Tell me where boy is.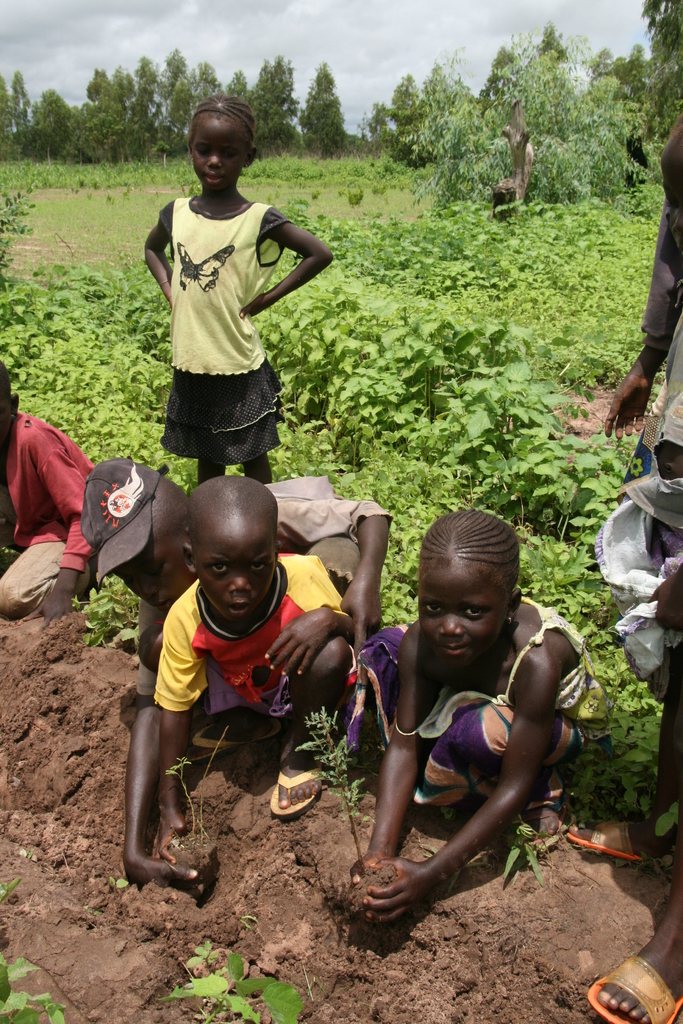
boy is at x1=0, y1=354, x2=99, y2=623.
